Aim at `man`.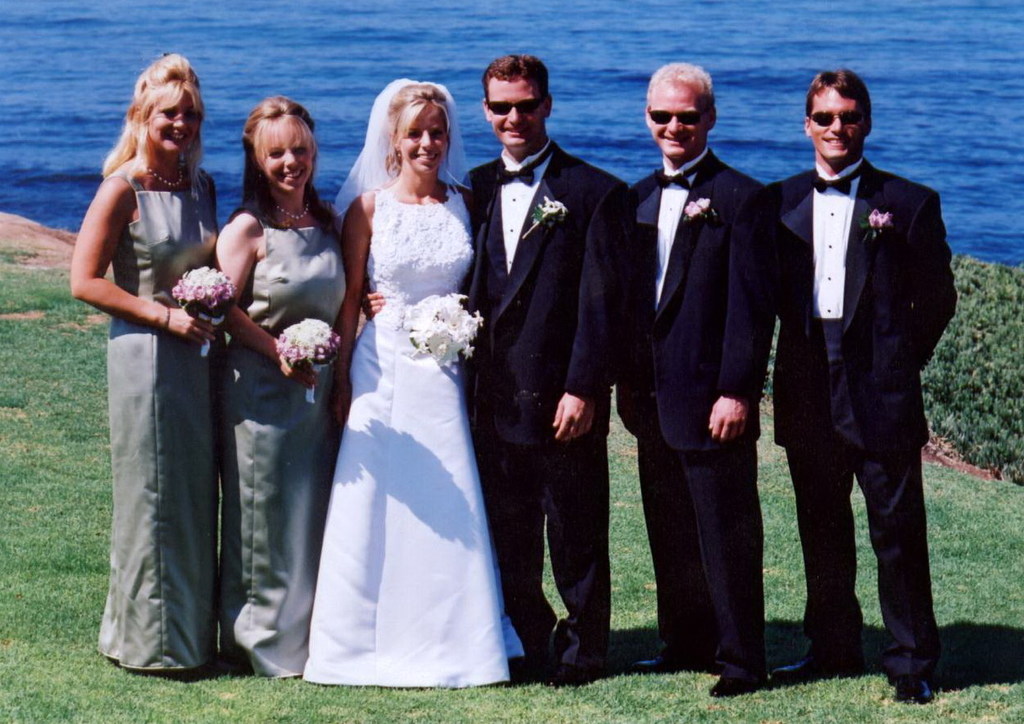
Aimed at bbox=[610, 63, 778, 697].
